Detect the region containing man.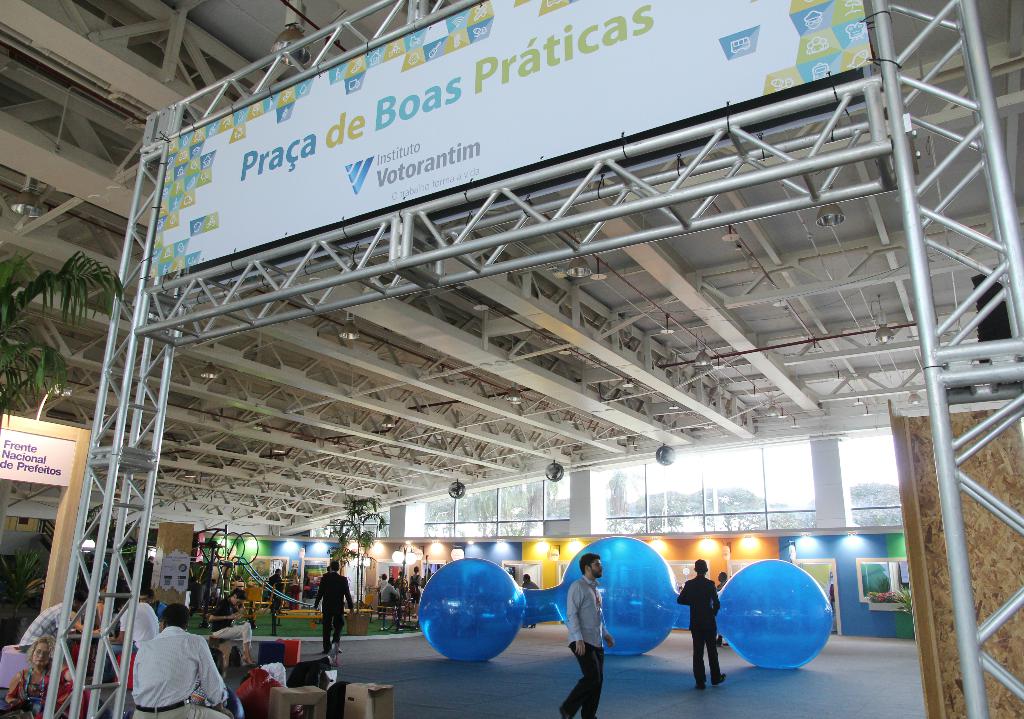
crop(267, 565, 284, 617).
